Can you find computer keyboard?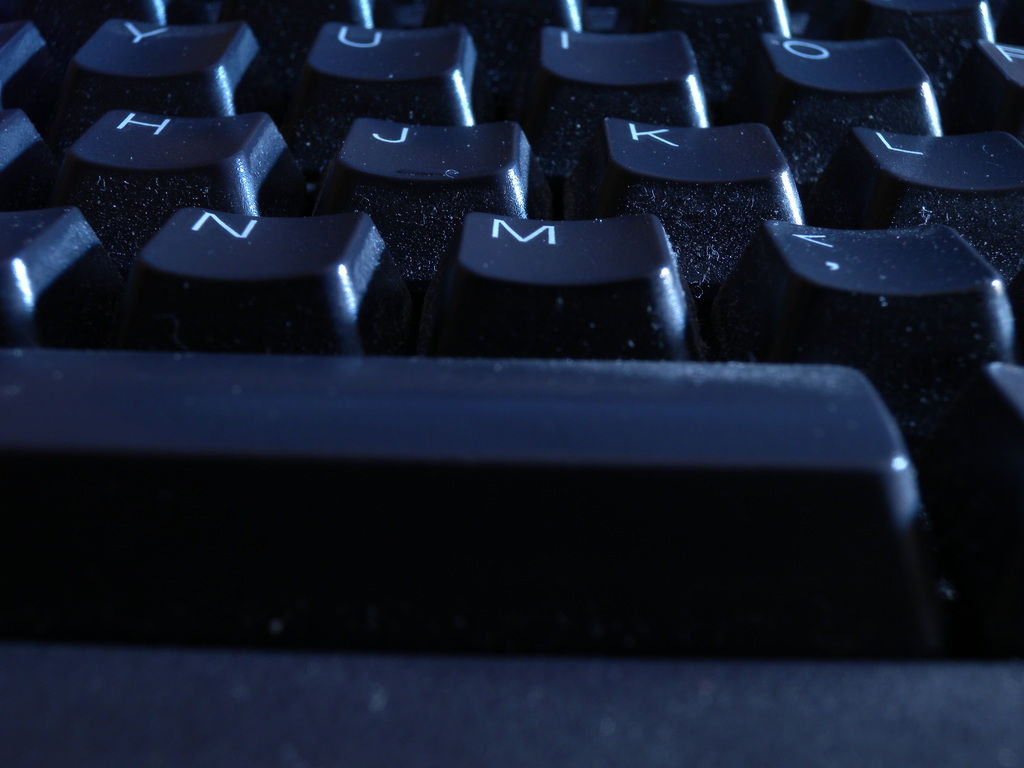
Yes, bounding box: [0, 0, 1023, 767].
